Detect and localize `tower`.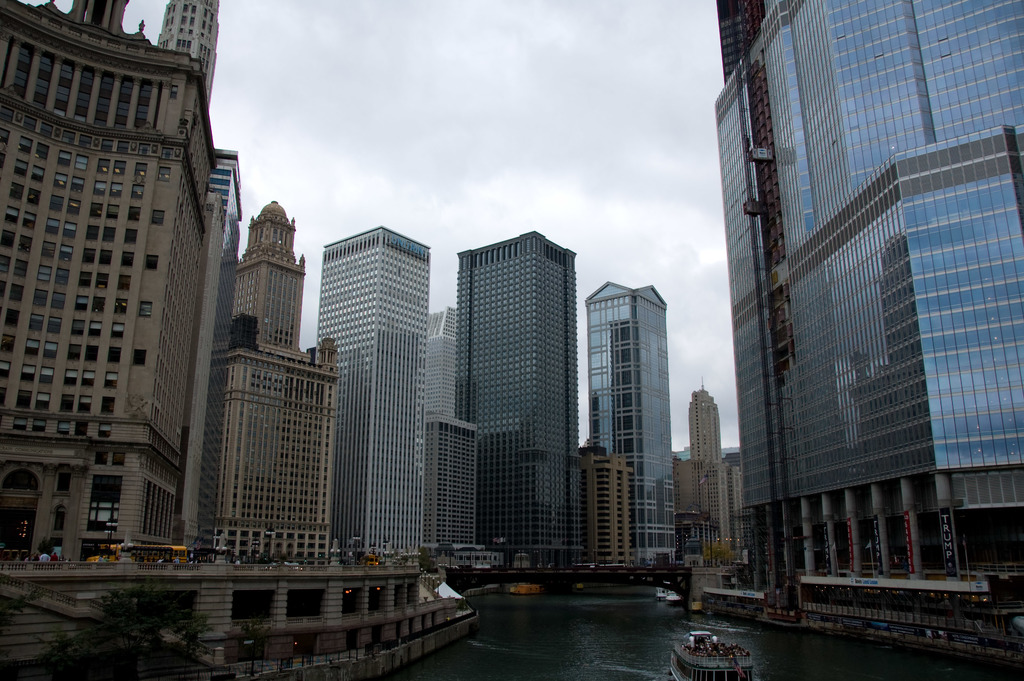
Localized at <box>173,145,245,560</box>.
